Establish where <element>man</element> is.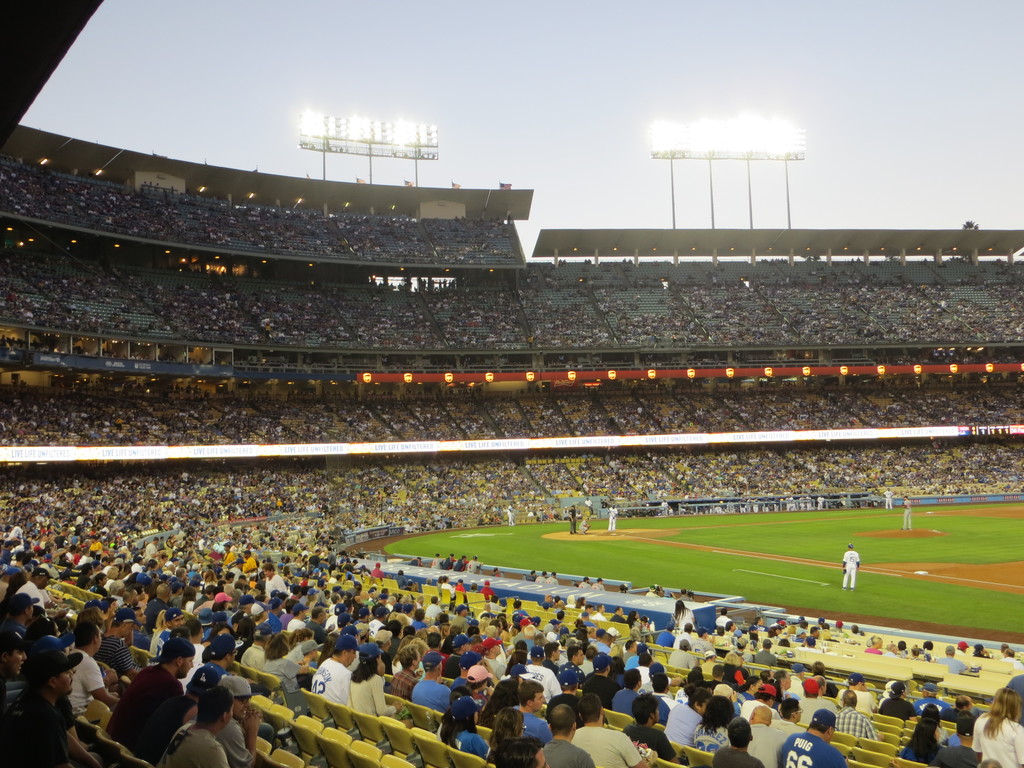
Established at 508:506:518:528.
